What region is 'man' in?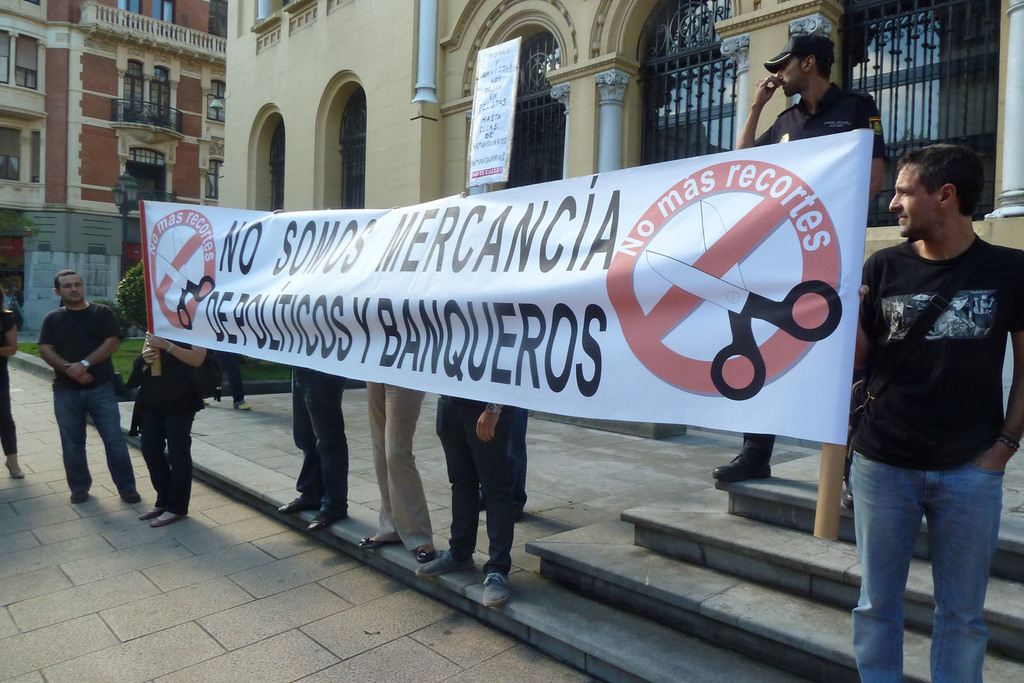
locate(709, 36, 893, 482).
